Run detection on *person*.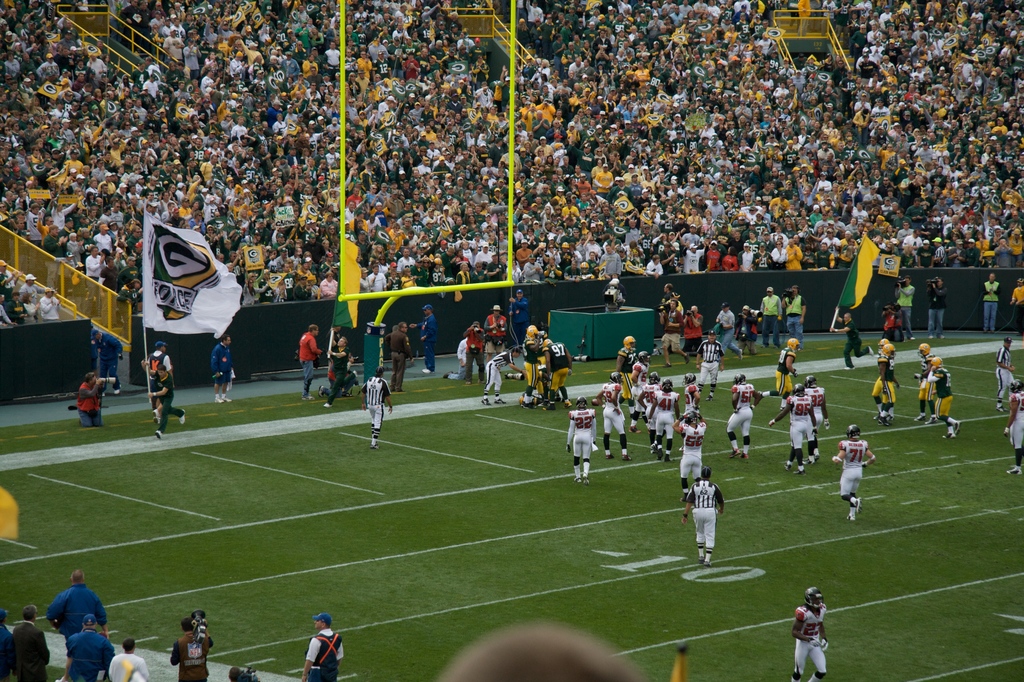
Result: BBox(18, 272, 39, 300).
